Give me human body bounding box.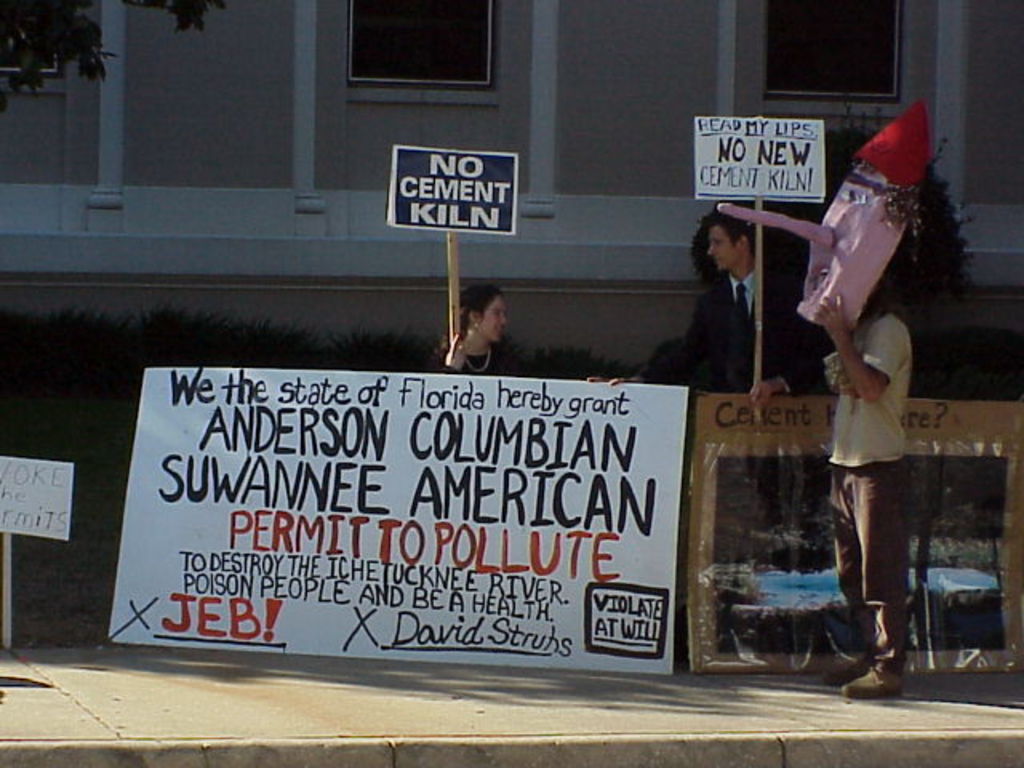
{"left": 810, "top": 293, "right": 912, "bottom": 702}.
